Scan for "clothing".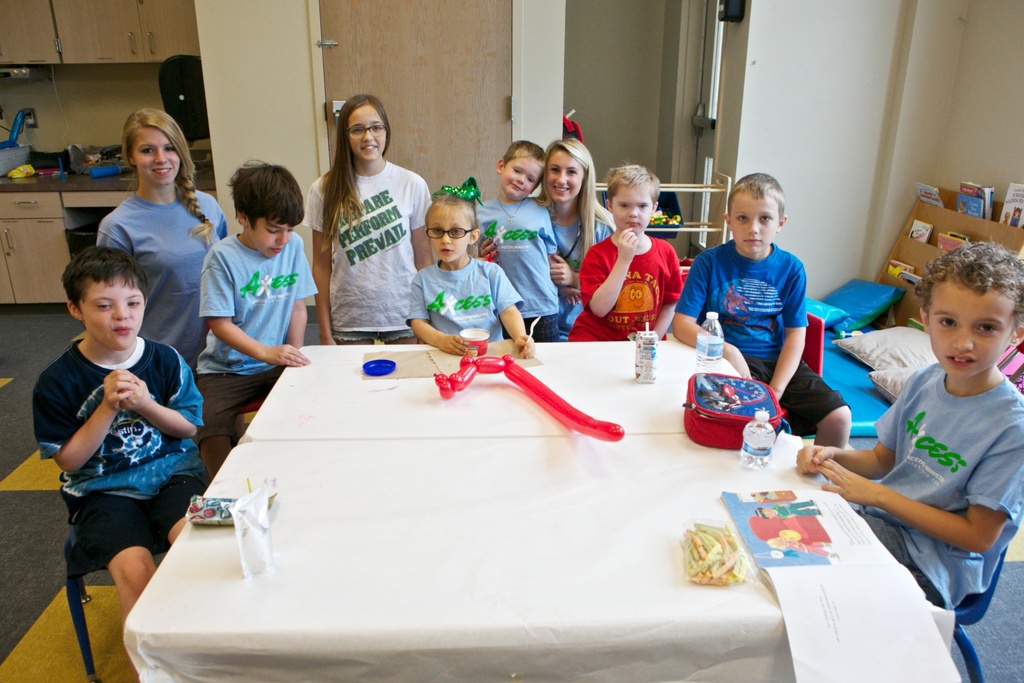
Scan result: x1=465 y1=198 x2=566 y2=341.
